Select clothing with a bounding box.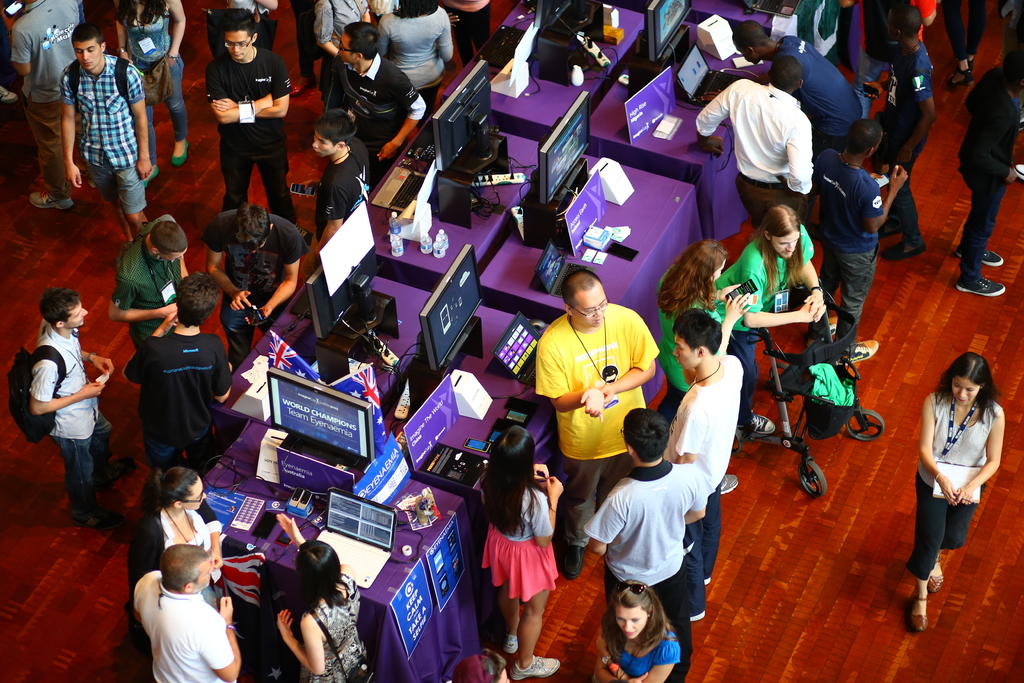
195/210/304/367.
